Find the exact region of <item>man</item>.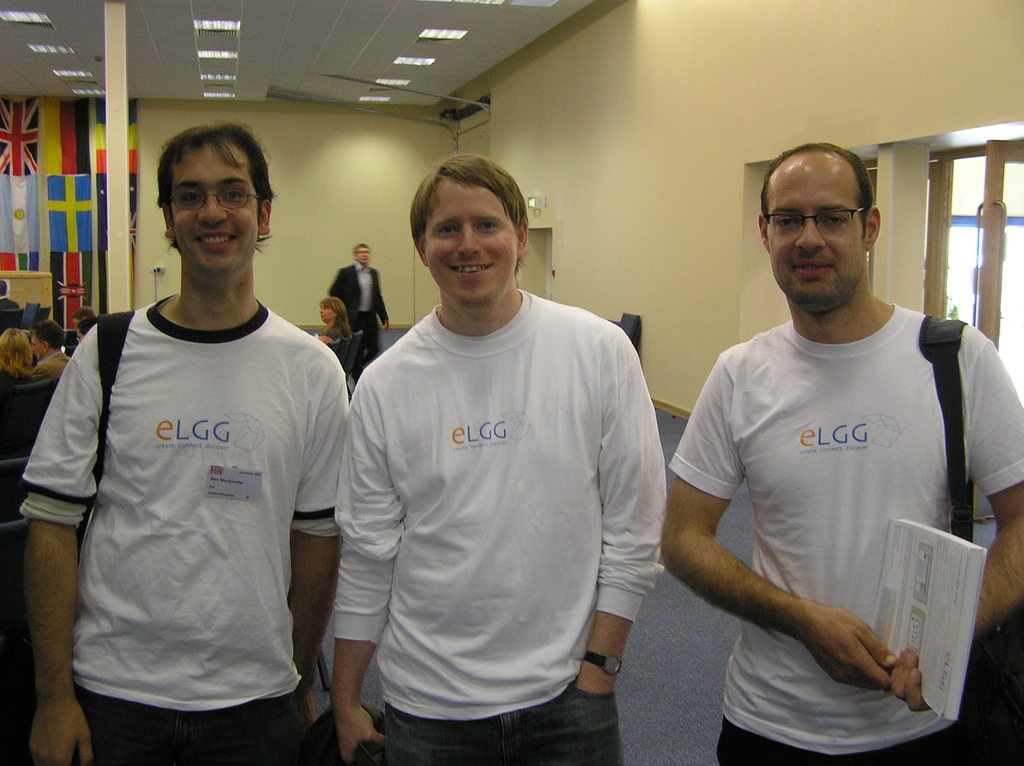
Exact region: x1=22 y1=117 x2=360 y2=747.
